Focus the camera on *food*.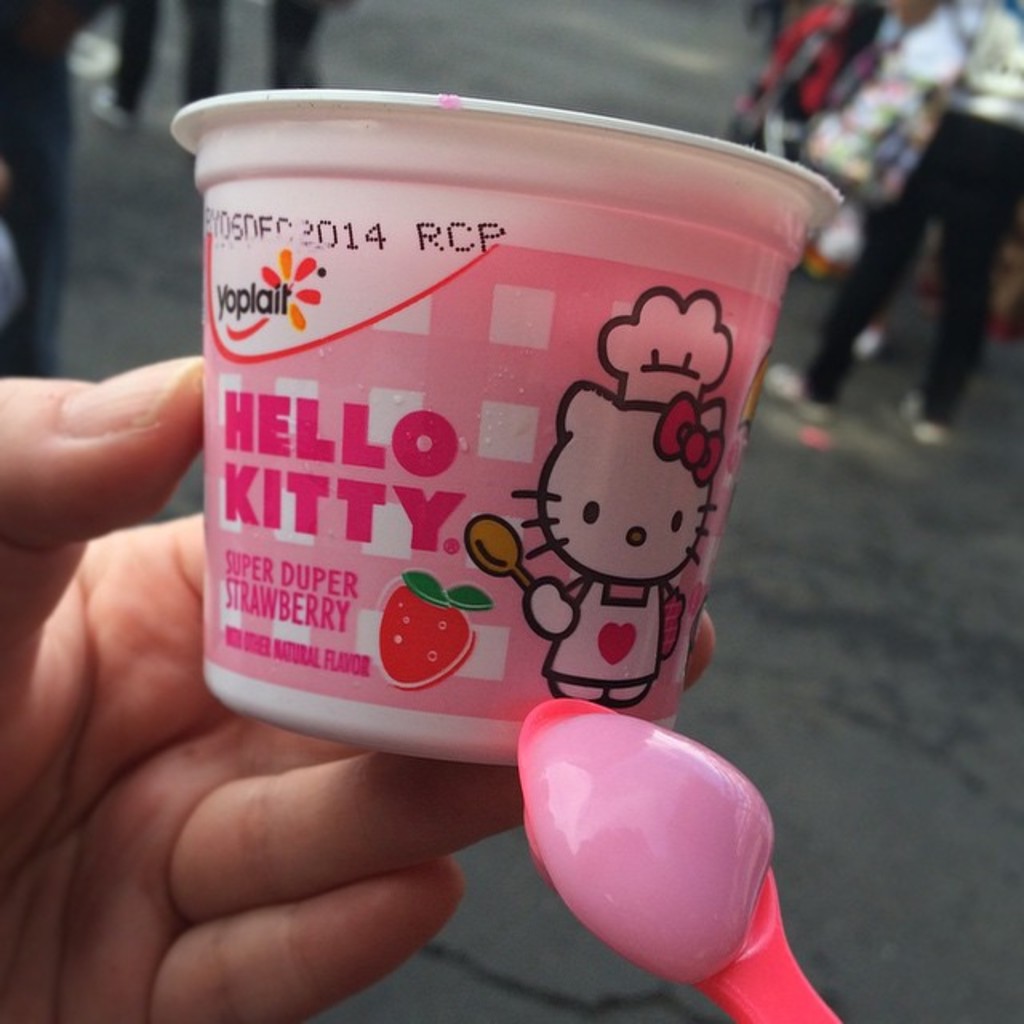
Focus region: x1=510, y1=707, x2=794, y2=973.
